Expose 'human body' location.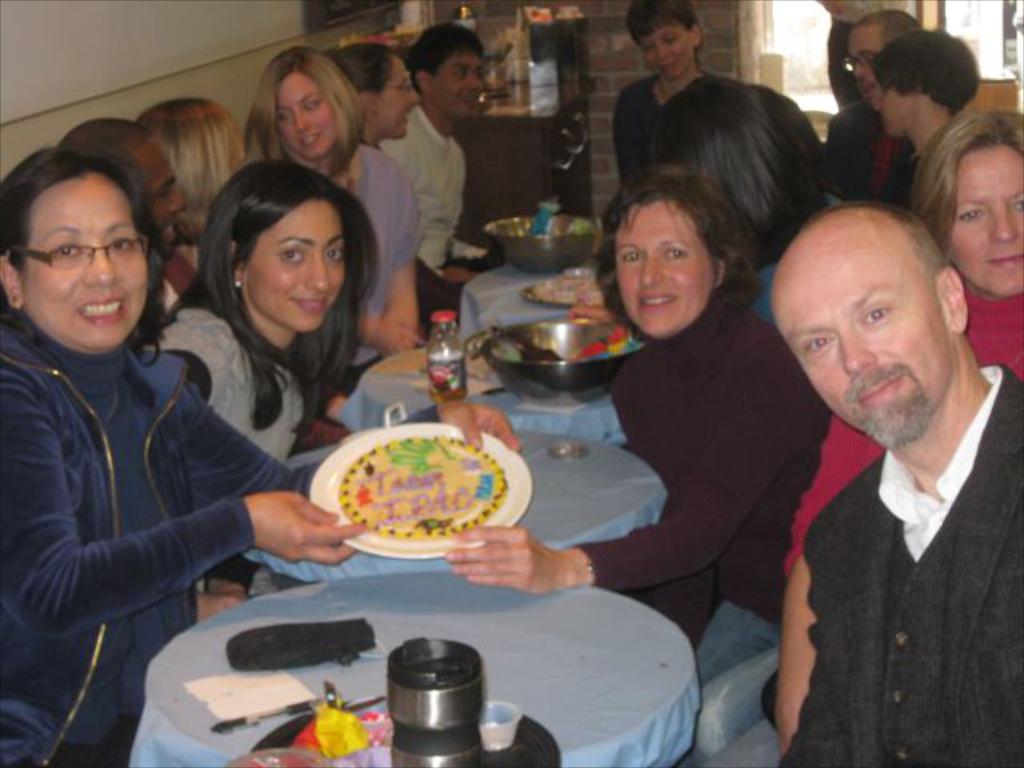
Exposed at left=387, top=18, right=490, bottom=299.
